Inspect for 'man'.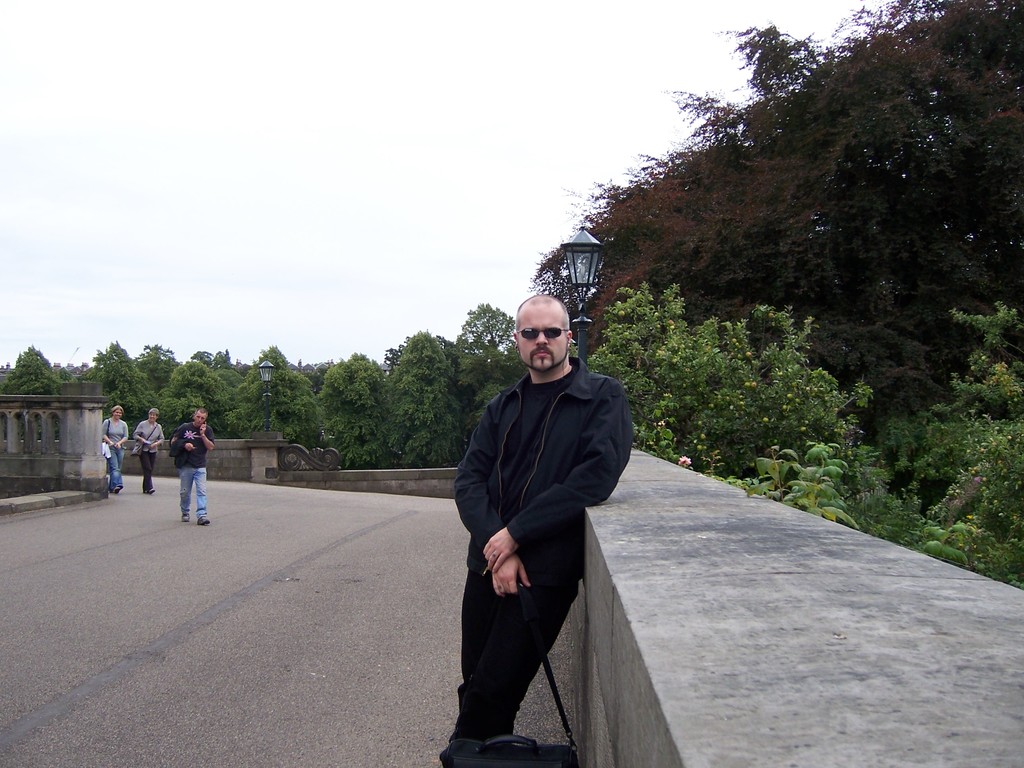
Inspection: x1=439, y1=264, x2=640, y2=755.
